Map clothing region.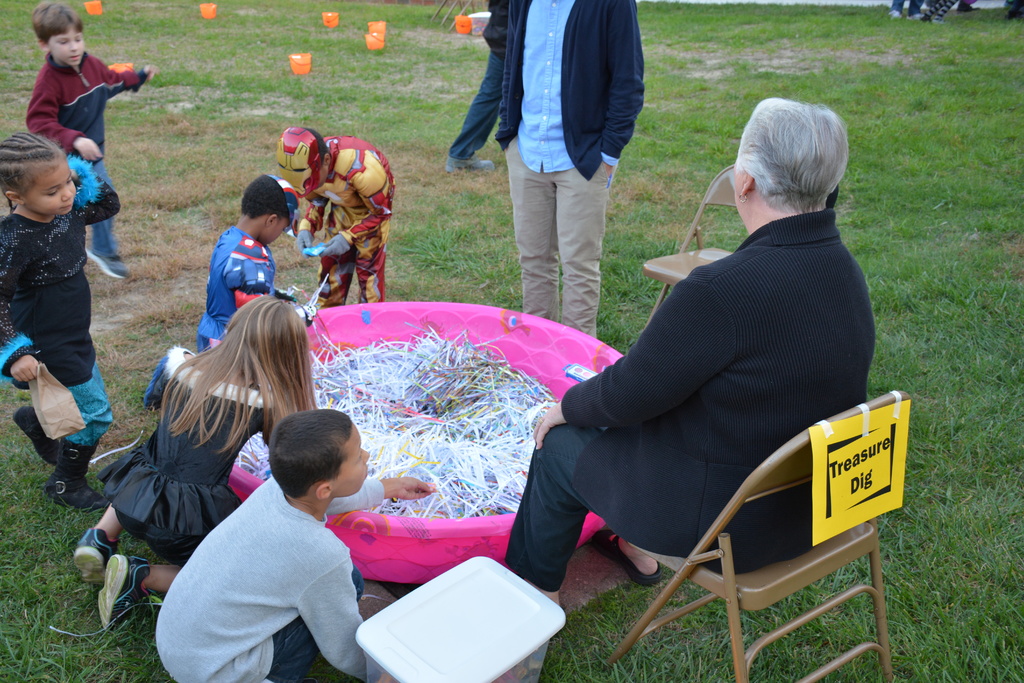
Mapped to x1=155, y1=474, x2=390, y2=682.
